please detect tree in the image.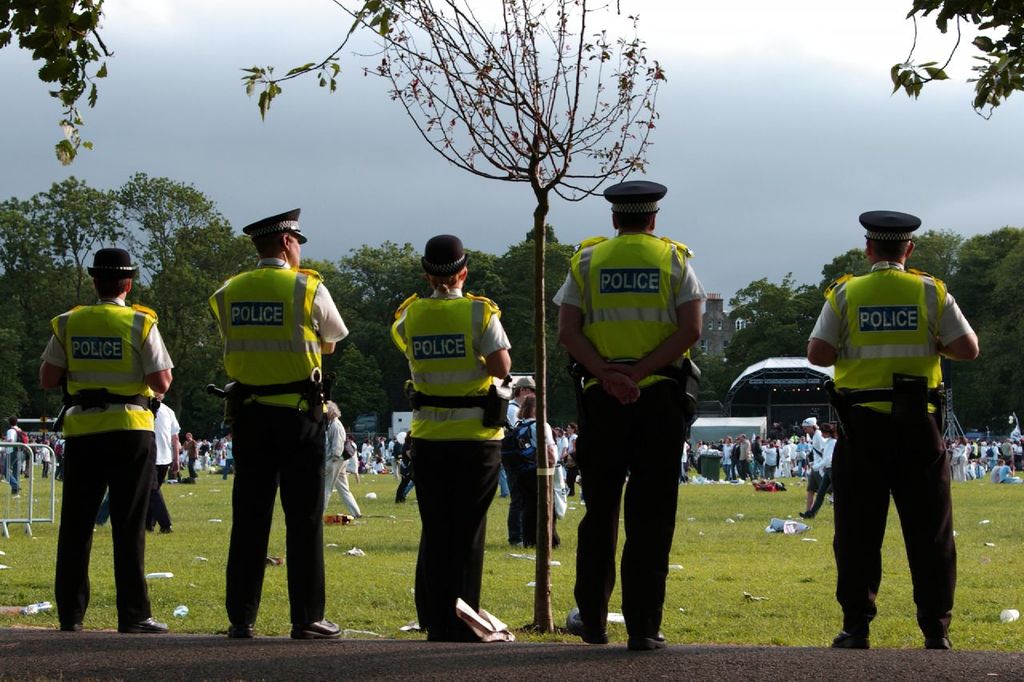
<box>502,294,592,437</box>.
